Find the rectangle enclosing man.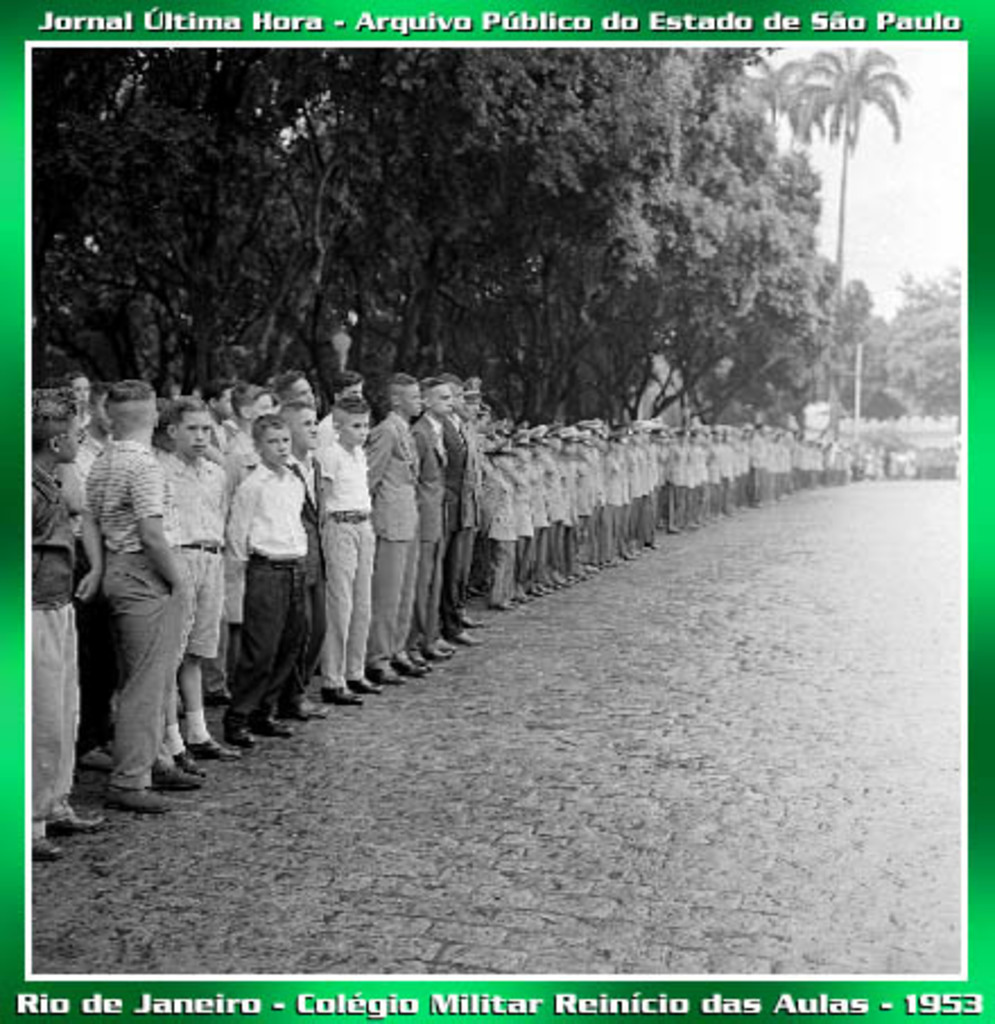
bbox=(360, 366, 430, 687).
